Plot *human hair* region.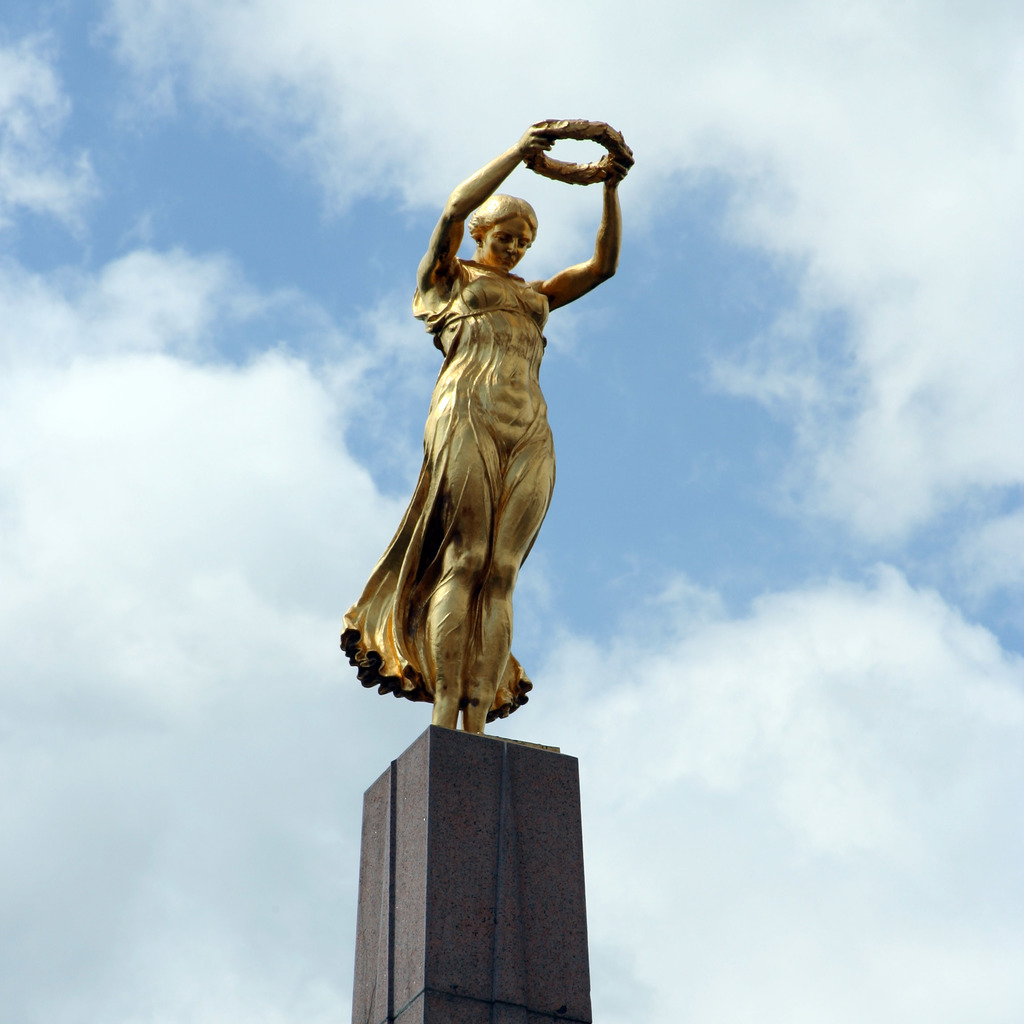
Plotted at 465:188:541:234.
